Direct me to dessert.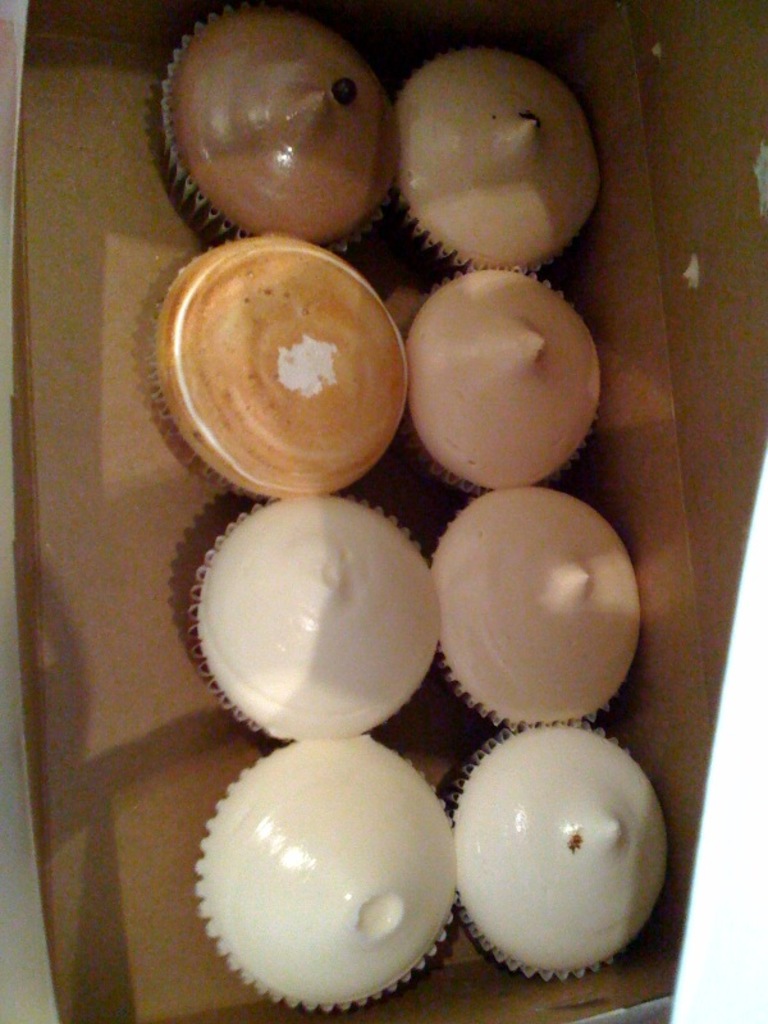
Direction: left=407, top=264, right=602, bottom=486.
